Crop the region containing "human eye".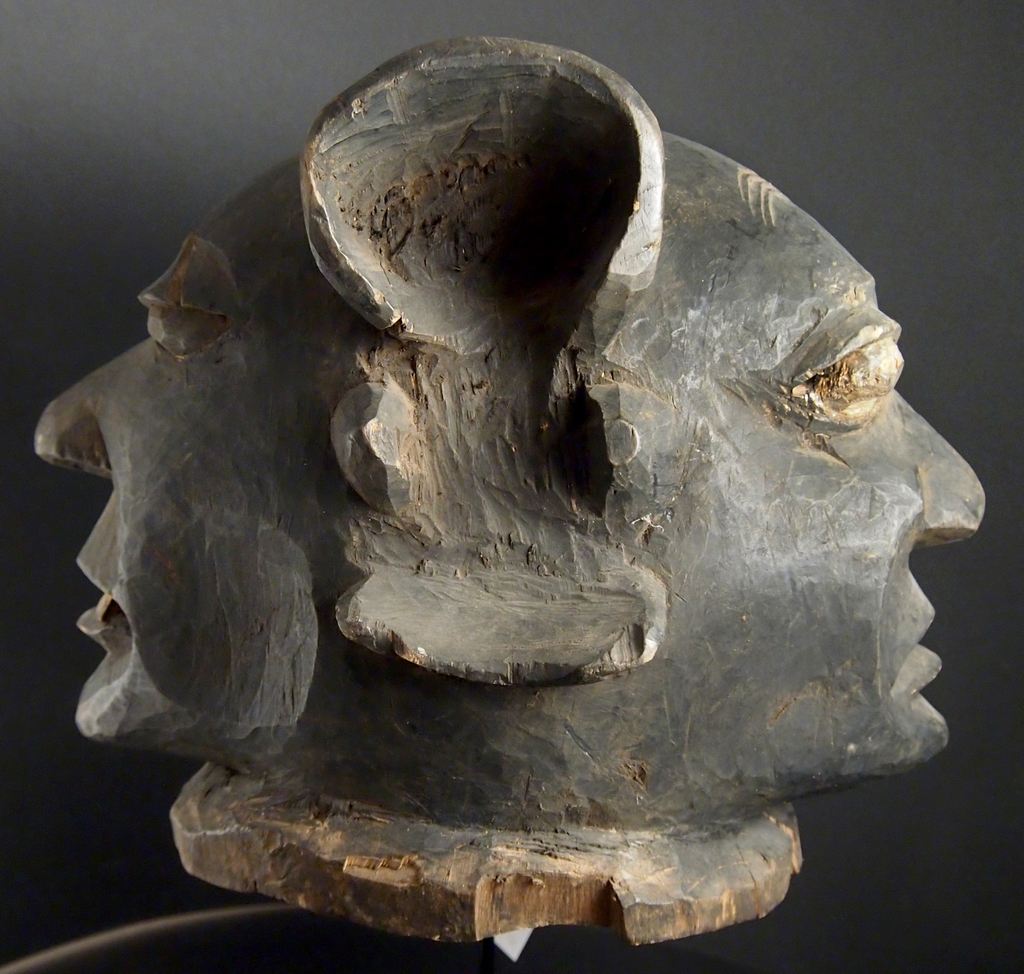
Crop region: BBox(136, 230, 245, 360).
